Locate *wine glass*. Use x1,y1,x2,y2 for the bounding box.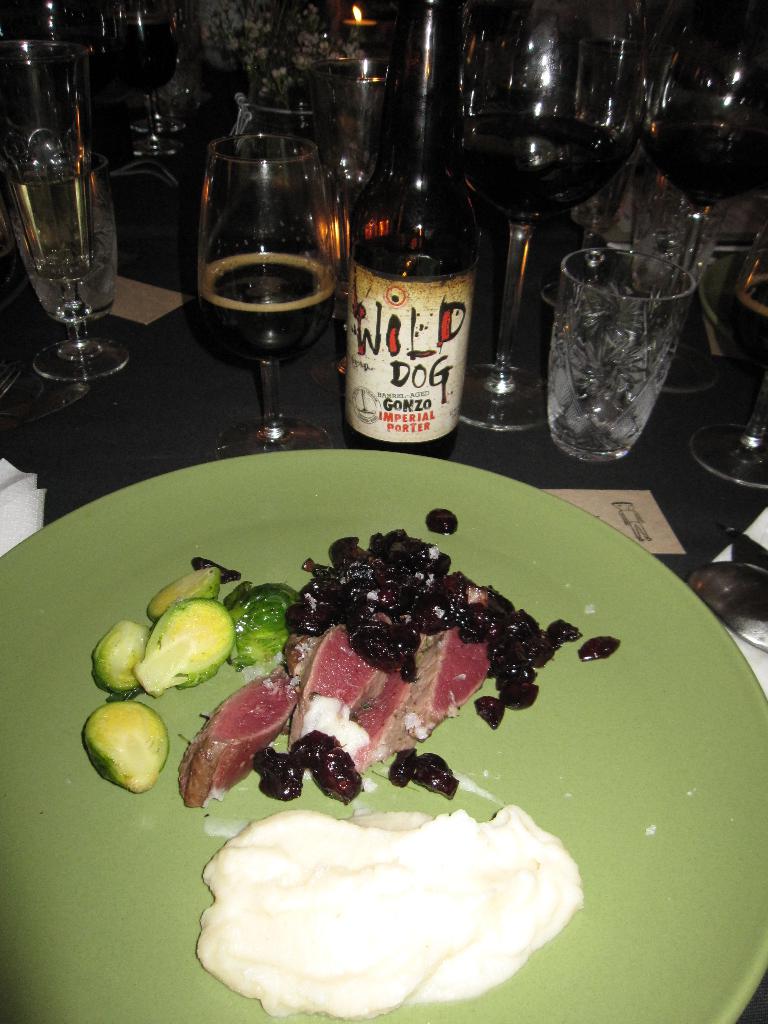
690,230,767,496.
